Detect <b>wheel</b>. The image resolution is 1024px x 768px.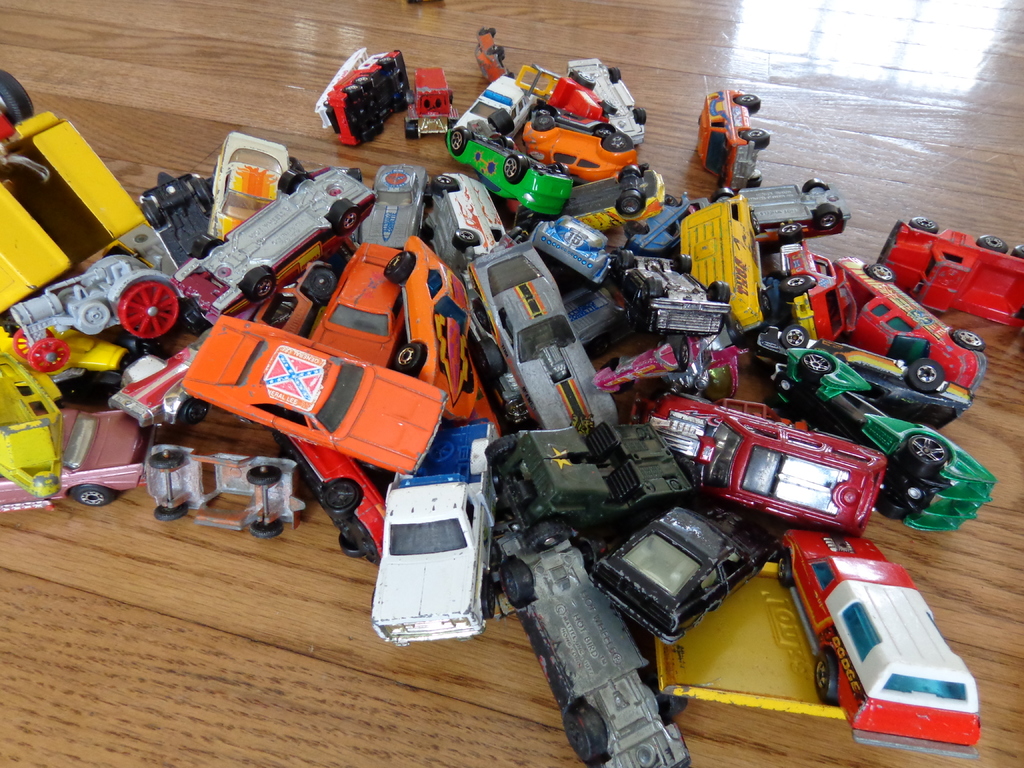
{"x1": 502, "y1": 72, "x2": 515, "y2": 79}.
